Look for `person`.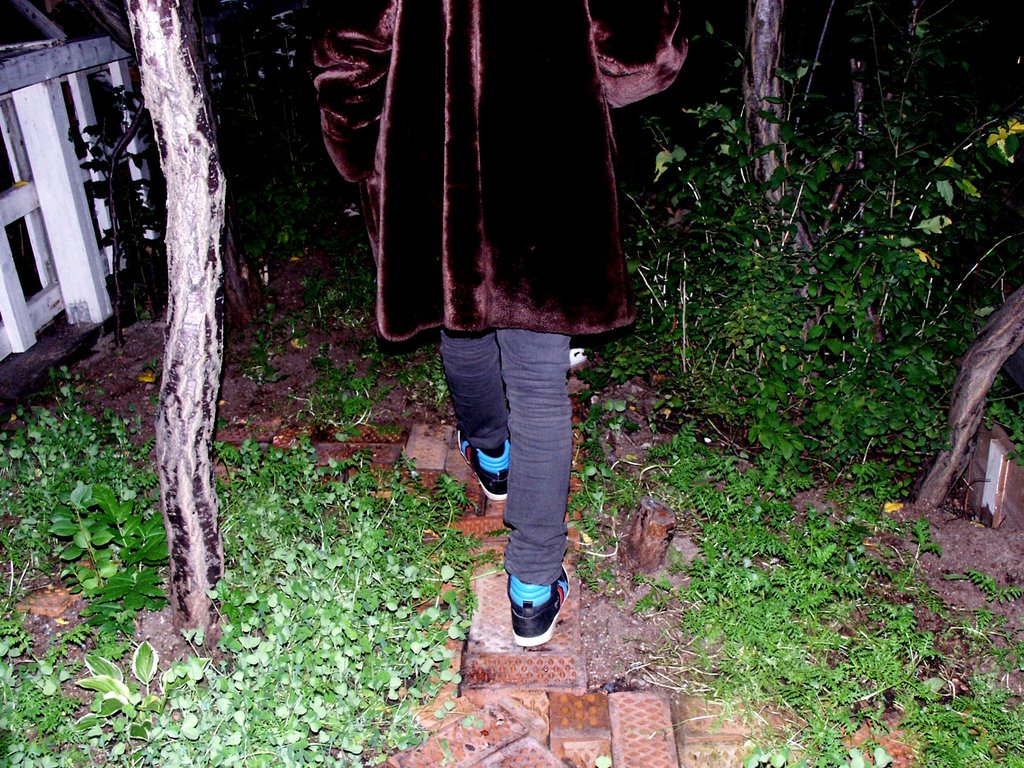
Found: pyautogui.locateOnScreen(332, 44, 645, 554).
